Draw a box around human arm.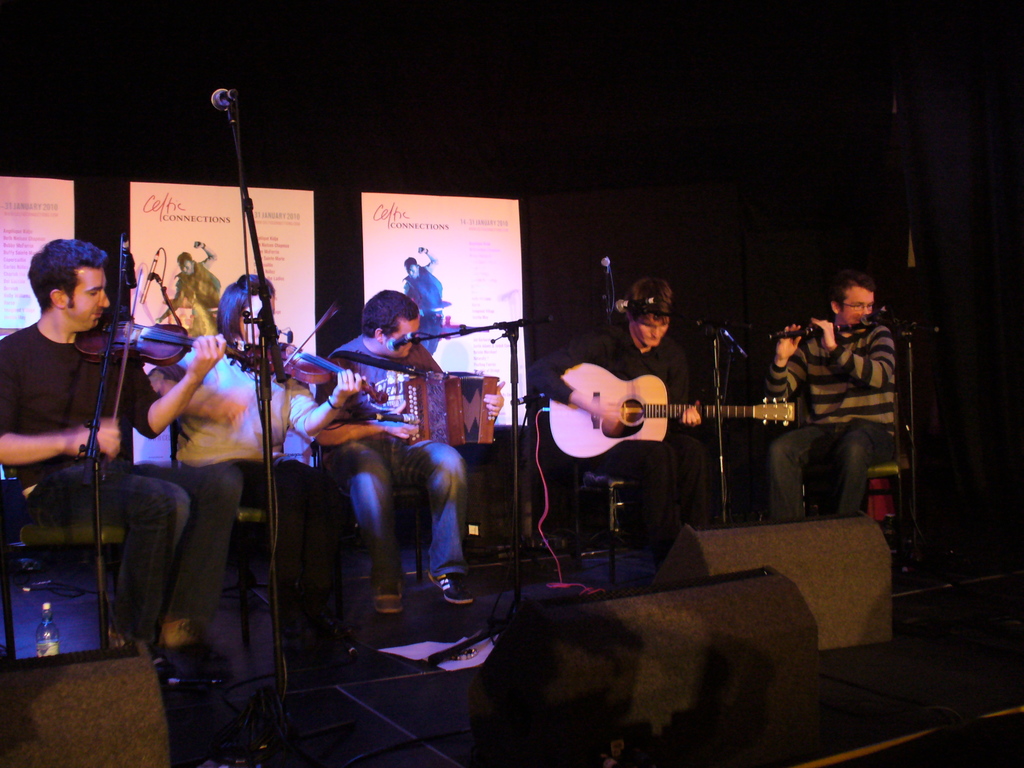
[x1=765, y1=326, x2=808, y2=413].
